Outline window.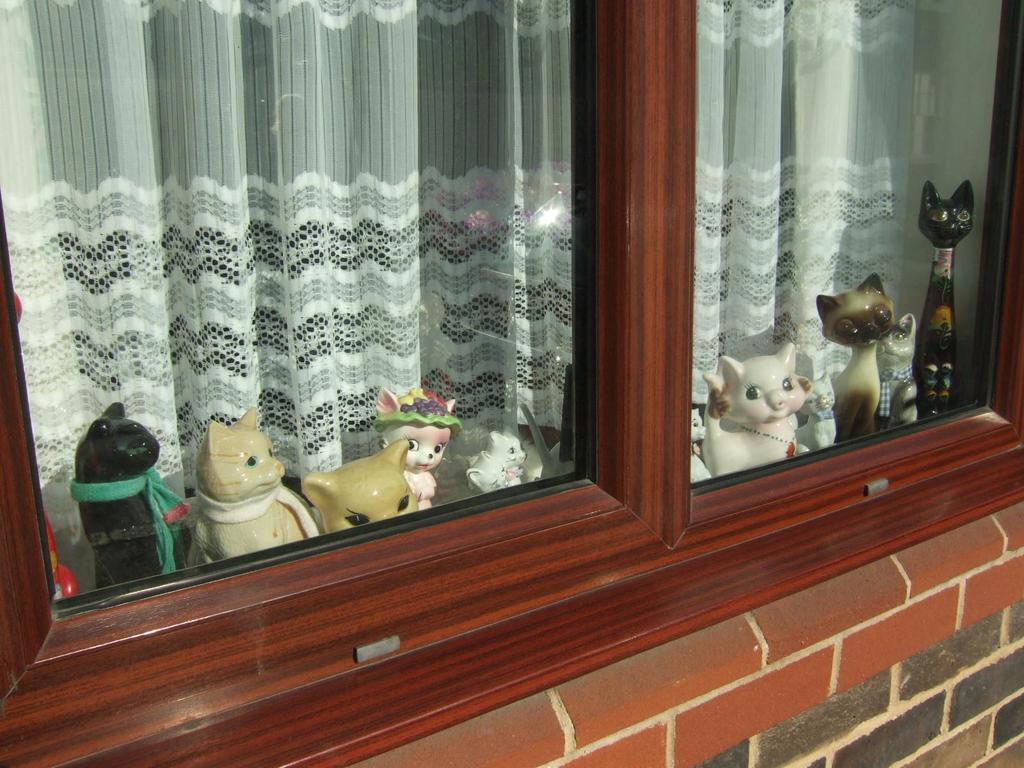
Outline: [0, 0, 1023, 767].
